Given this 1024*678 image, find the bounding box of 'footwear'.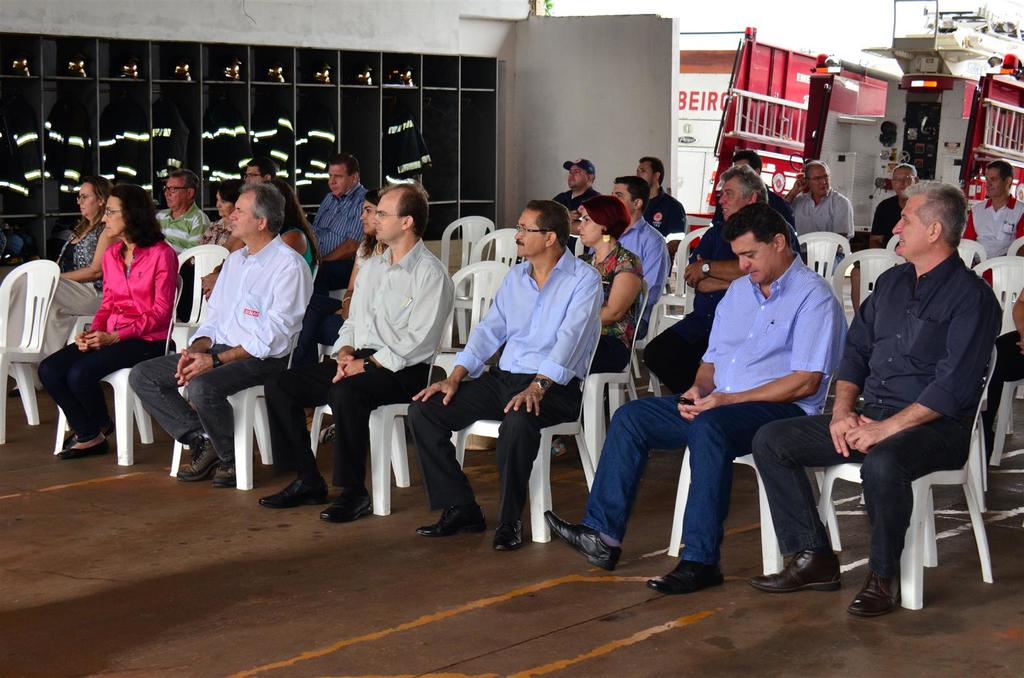
<box>8,386,21,396</box>.
